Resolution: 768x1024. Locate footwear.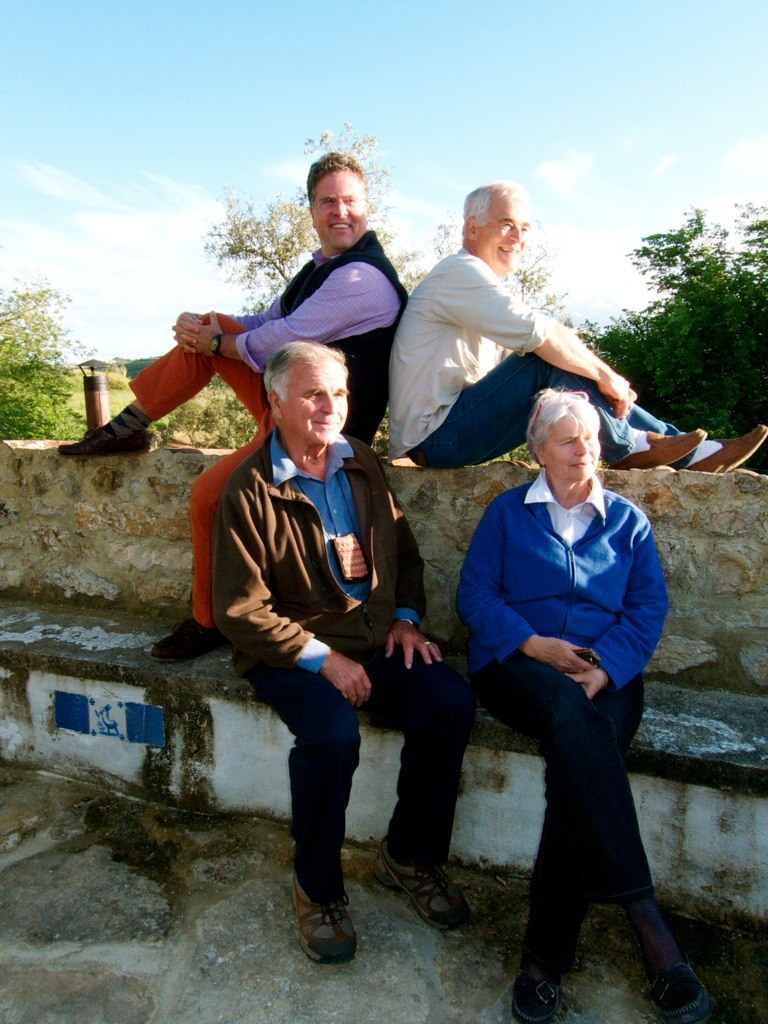
<region>689, 426, 767, 472</region>.
